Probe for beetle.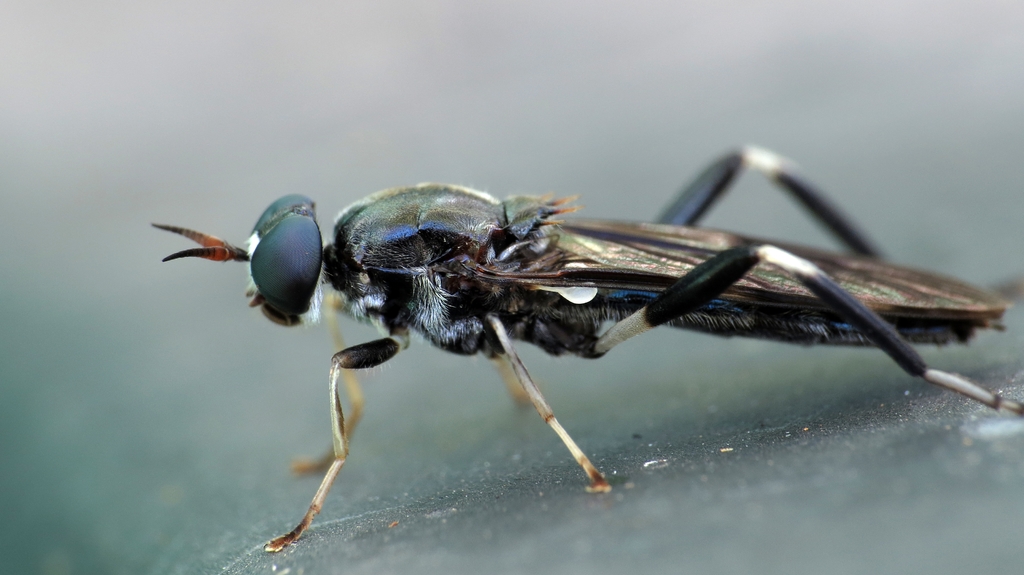
Probe result: (142,140,1000,521).
